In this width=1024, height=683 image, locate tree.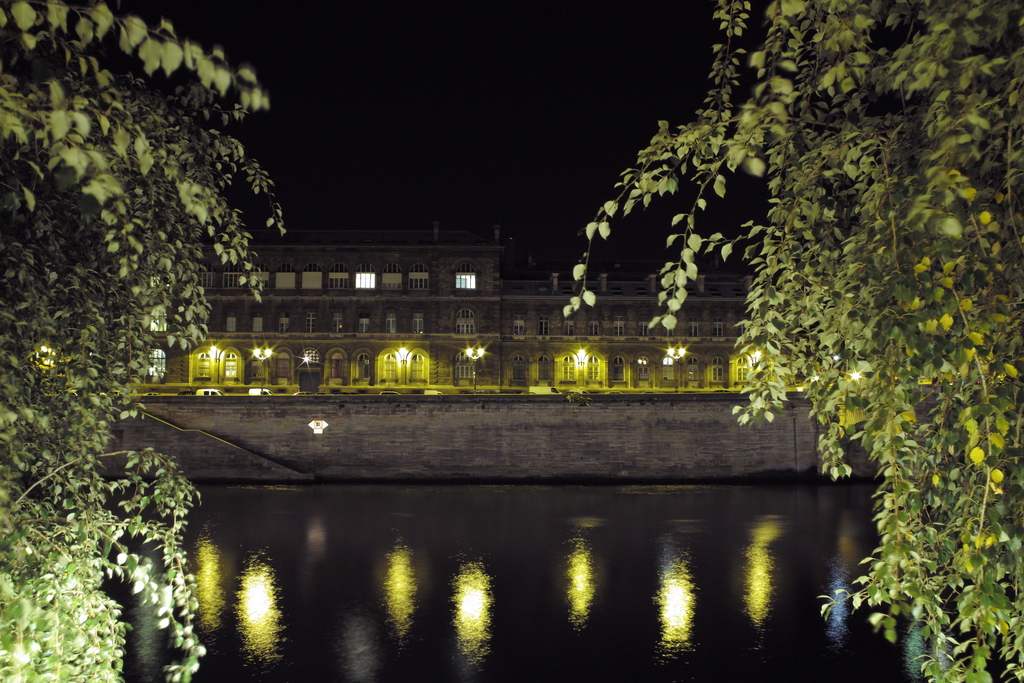
Bounding box: <bbox>557, 0, 1023, 681</bbox>.
